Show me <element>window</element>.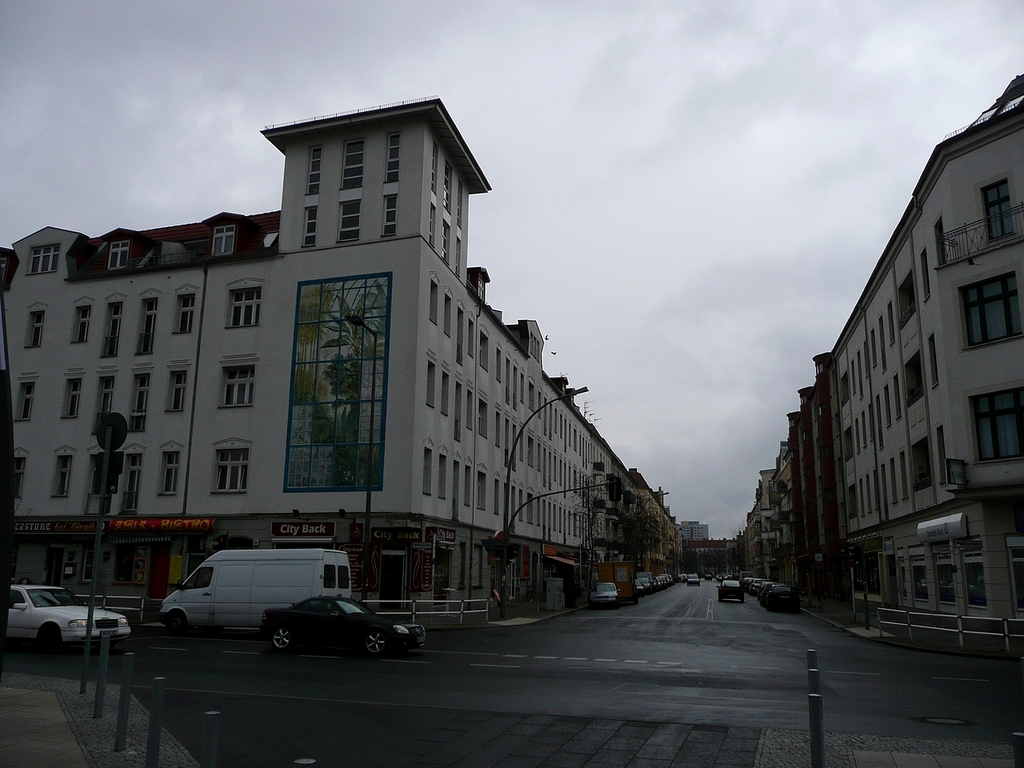
<element>window</element> is here: [x1=15, y1=382, x2=38, y2=426].
